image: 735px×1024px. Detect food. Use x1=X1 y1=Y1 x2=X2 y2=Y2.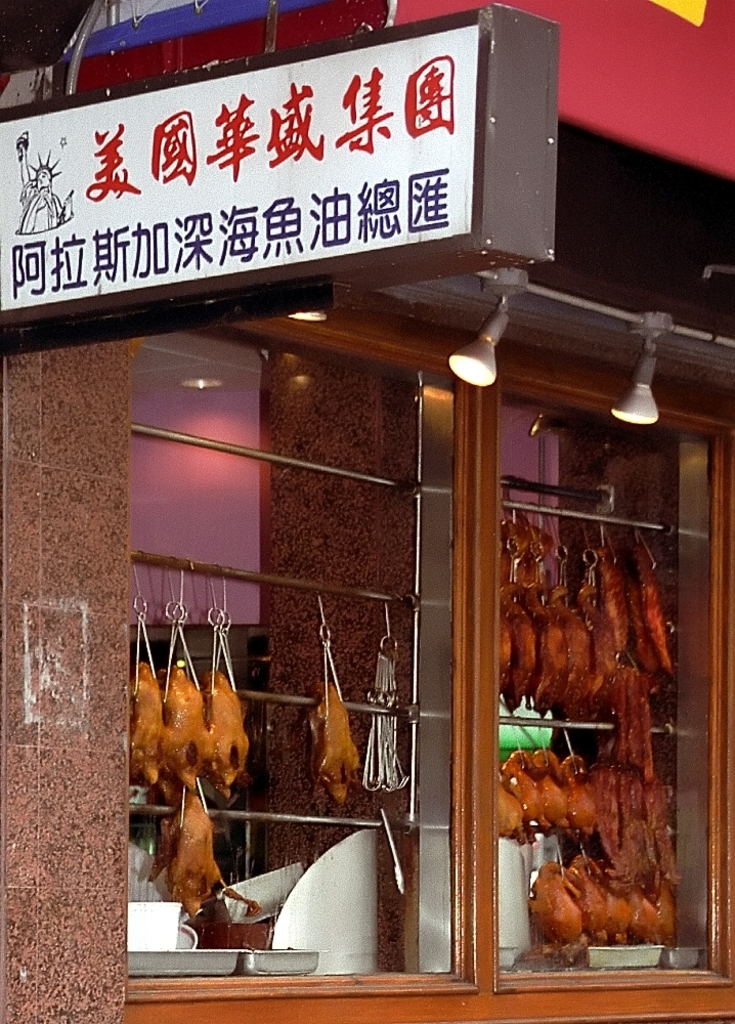
x1=304 y1=679 x2=363 y2=807.
